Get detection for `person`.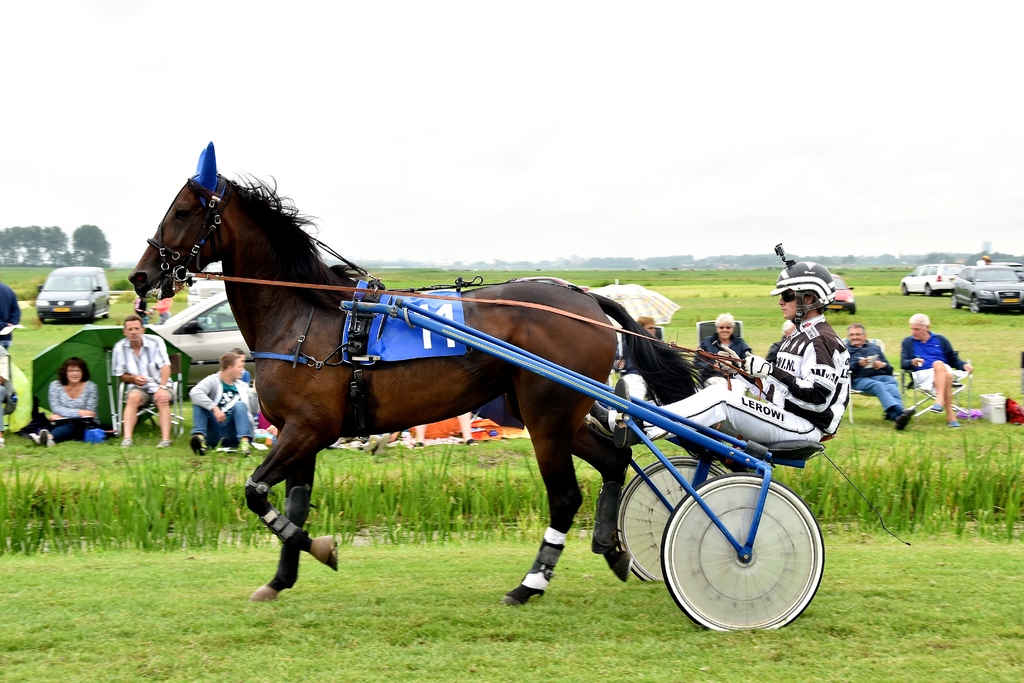
Detection: (623,311,668,398).
